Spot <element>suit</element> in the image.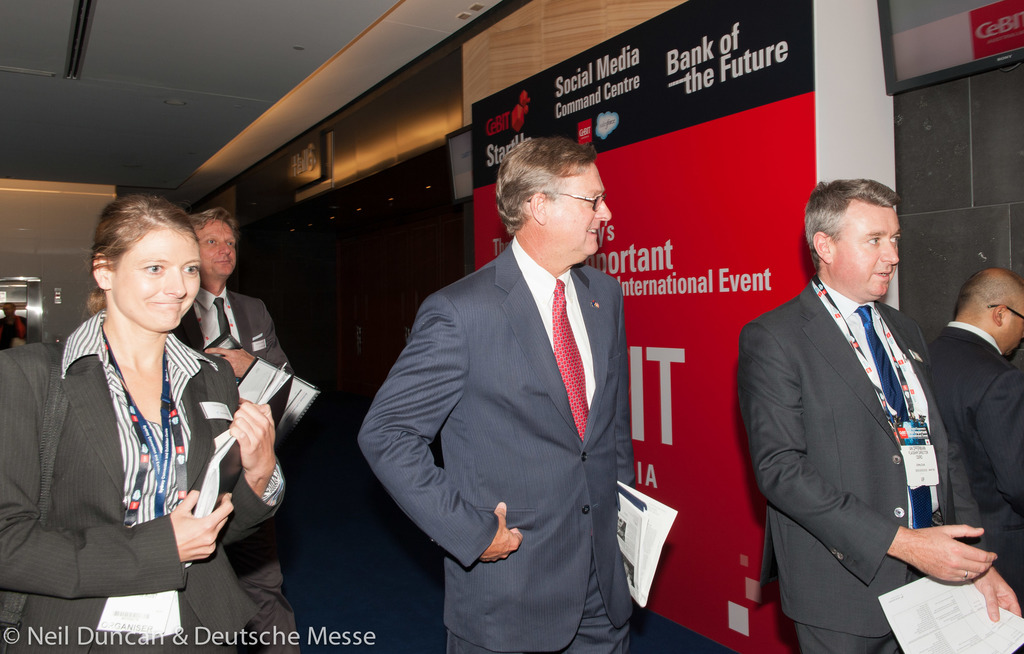
<element>suit</element> found at <box>0,310,287,653</box>.
